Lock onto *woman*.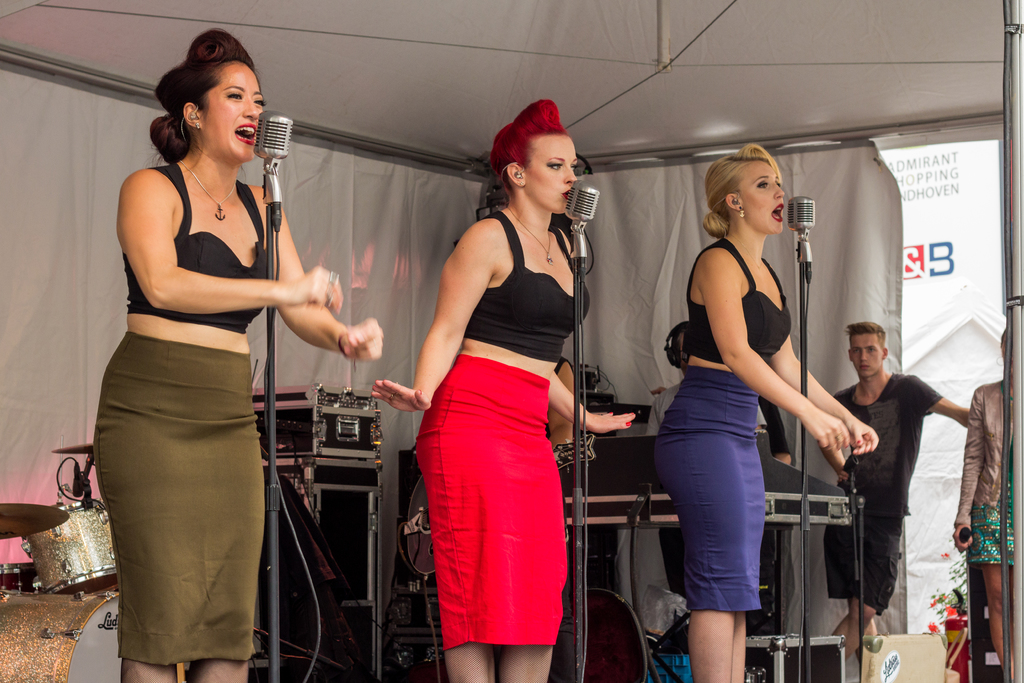
Locked: [x1=397, y1=111, x2=603, y2=670].
